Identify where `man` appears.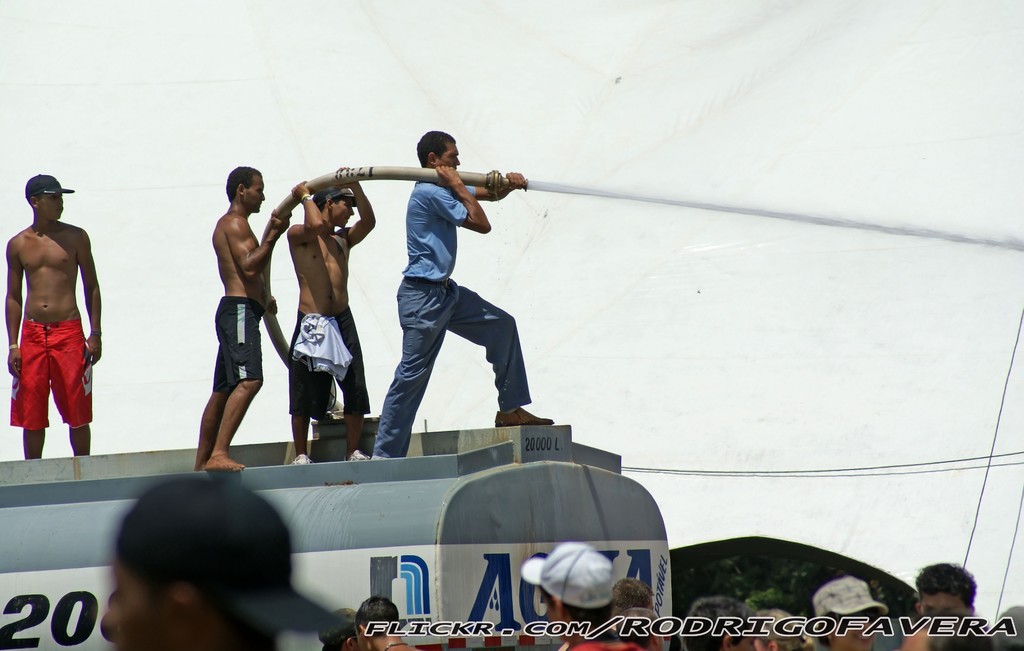
Appears at (left=98, top=474, right=350, bottom=650).
